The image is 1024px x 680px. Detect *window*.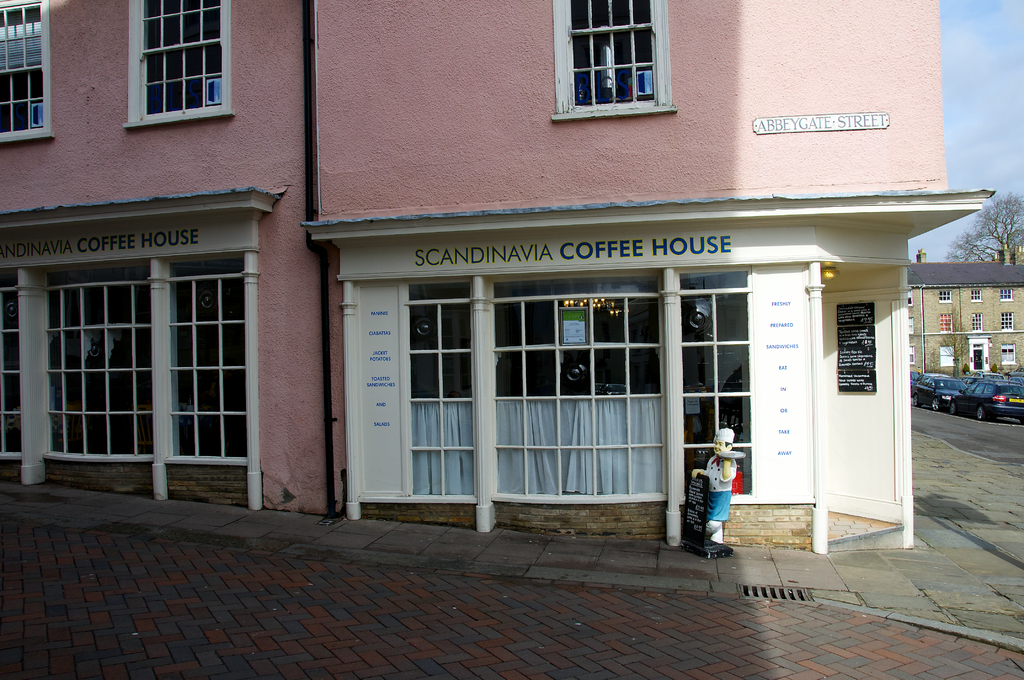
Detection: <region>0, 0, 49, 146</region>.
